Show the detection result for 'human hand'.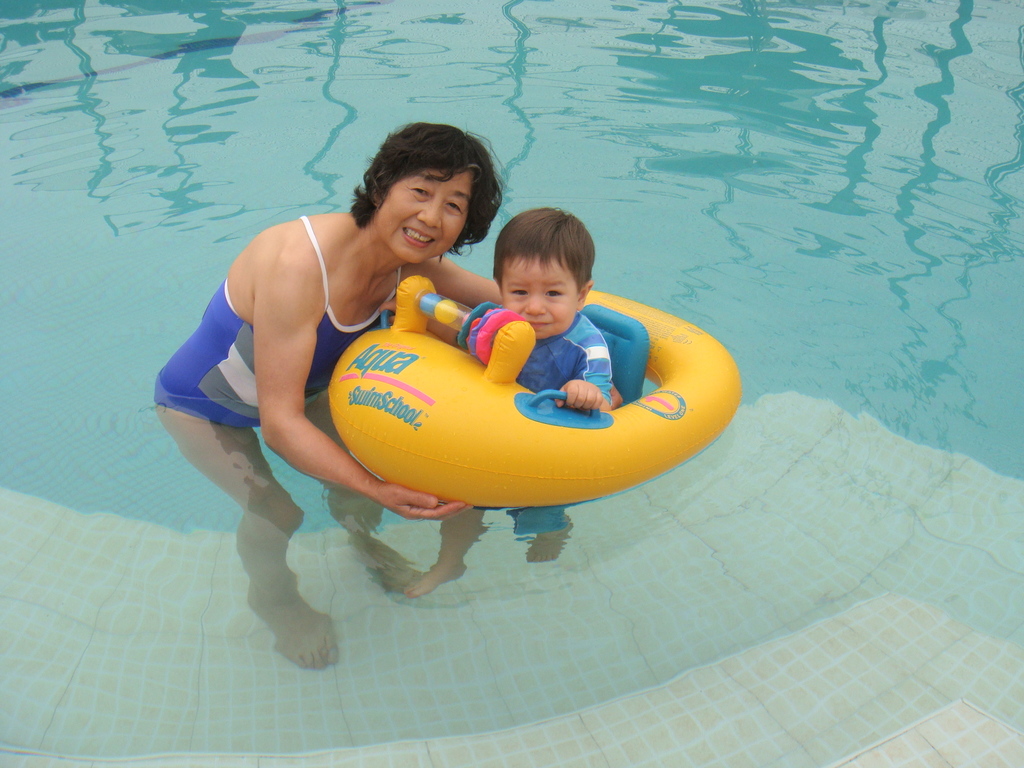
{"left": 372, "top": 482, "right": 477, "bottom": 522}.
